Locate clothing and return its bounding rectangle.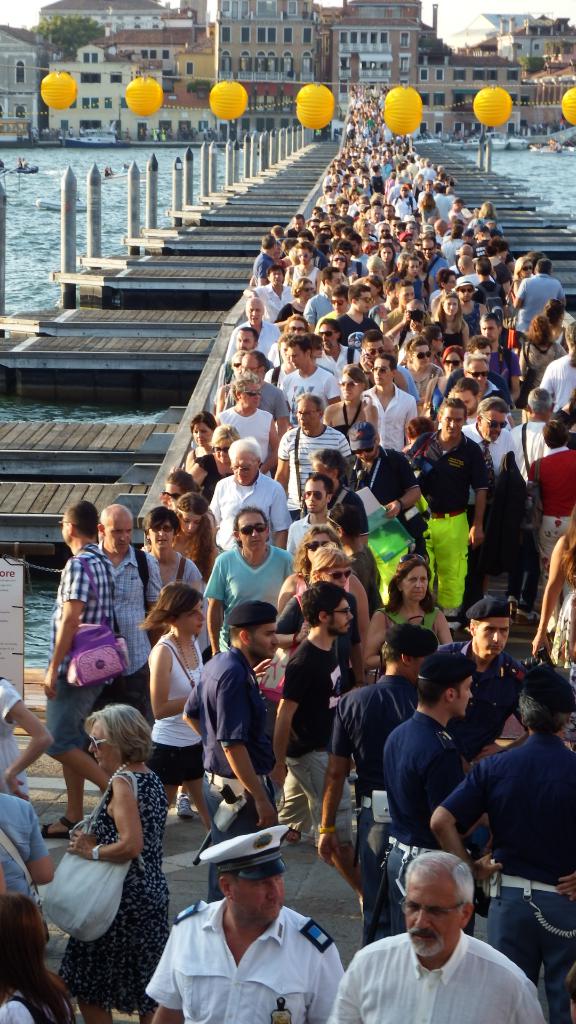
443 319 465 352.
